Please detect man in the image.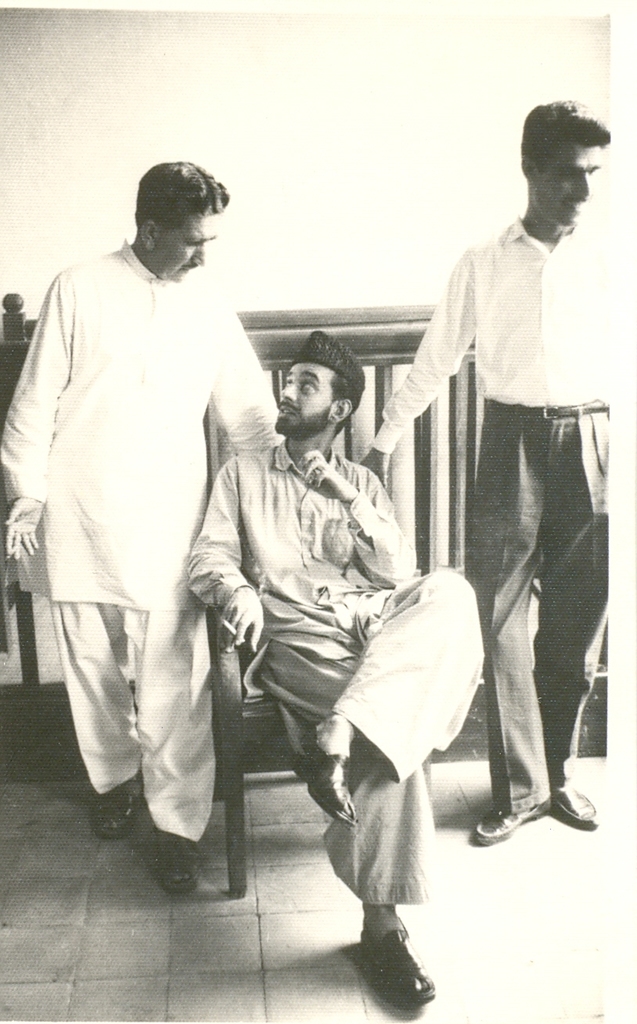
0:154:310:893.
